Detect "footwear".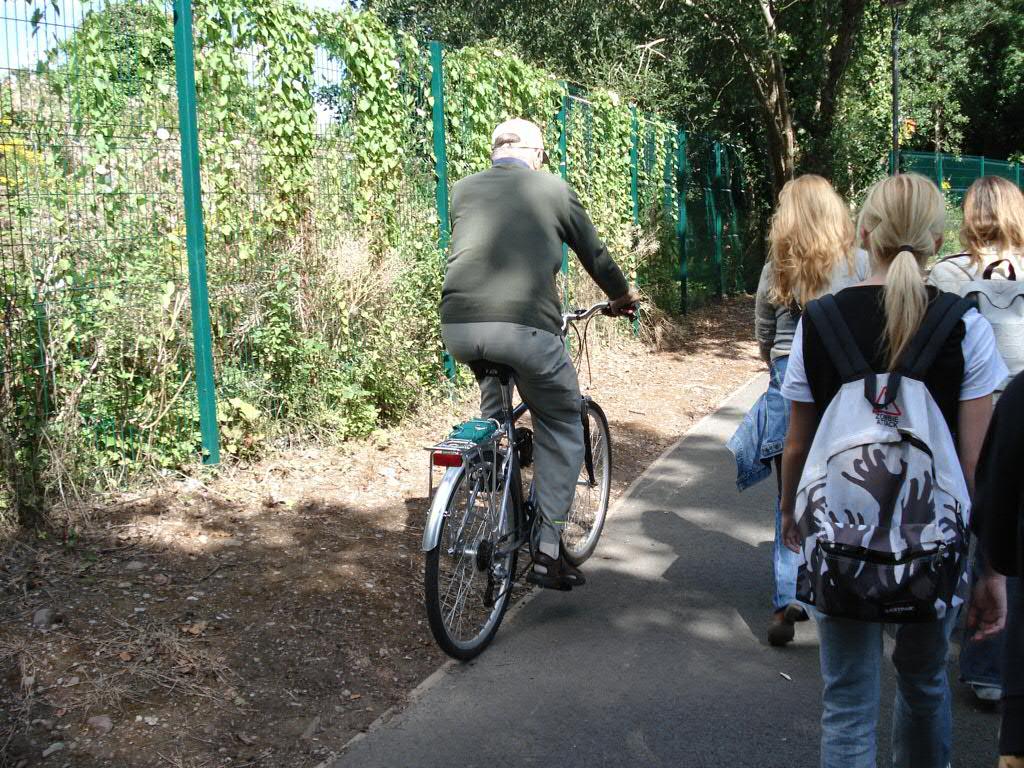
Detected at {"x1": 525, "y1": 545, "x2": 585, "y2": 591}.
